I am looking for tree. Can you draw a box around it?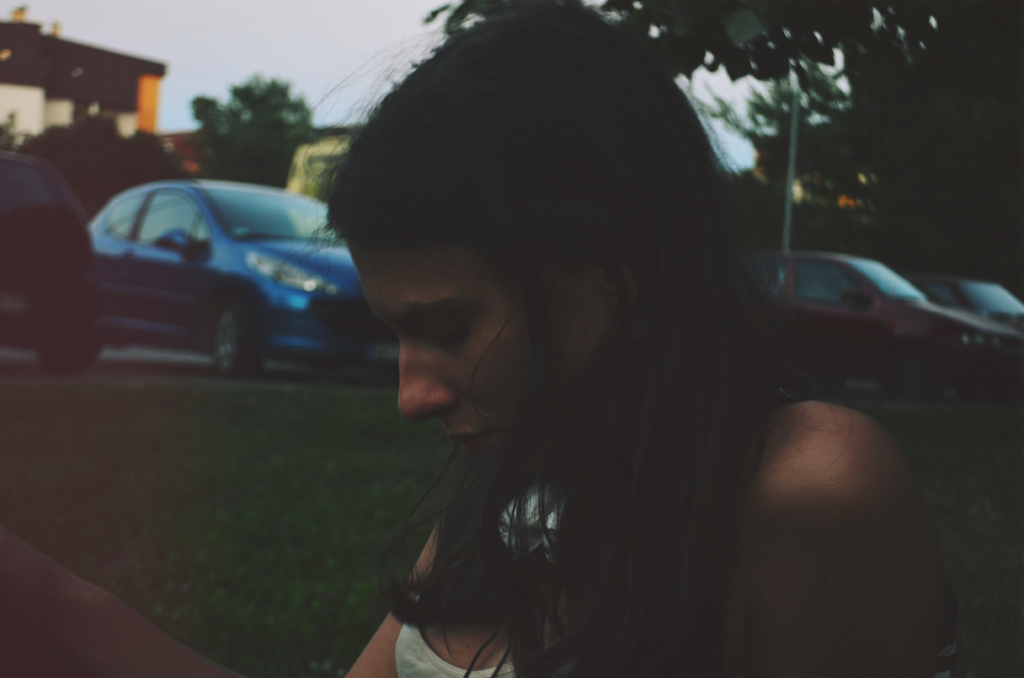
Sure, the bounding box is {"left": 185, "top": 74, "right": 326, "bottom": 191}.
